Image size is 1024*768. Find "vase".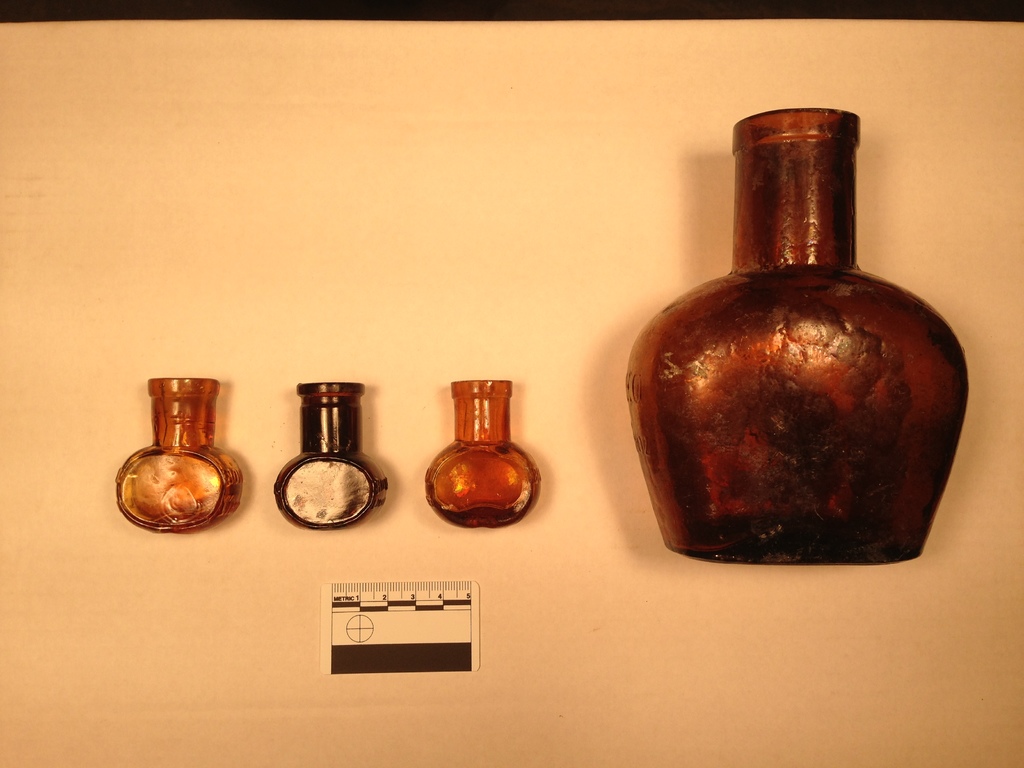
[270, 380, 388, 528].
